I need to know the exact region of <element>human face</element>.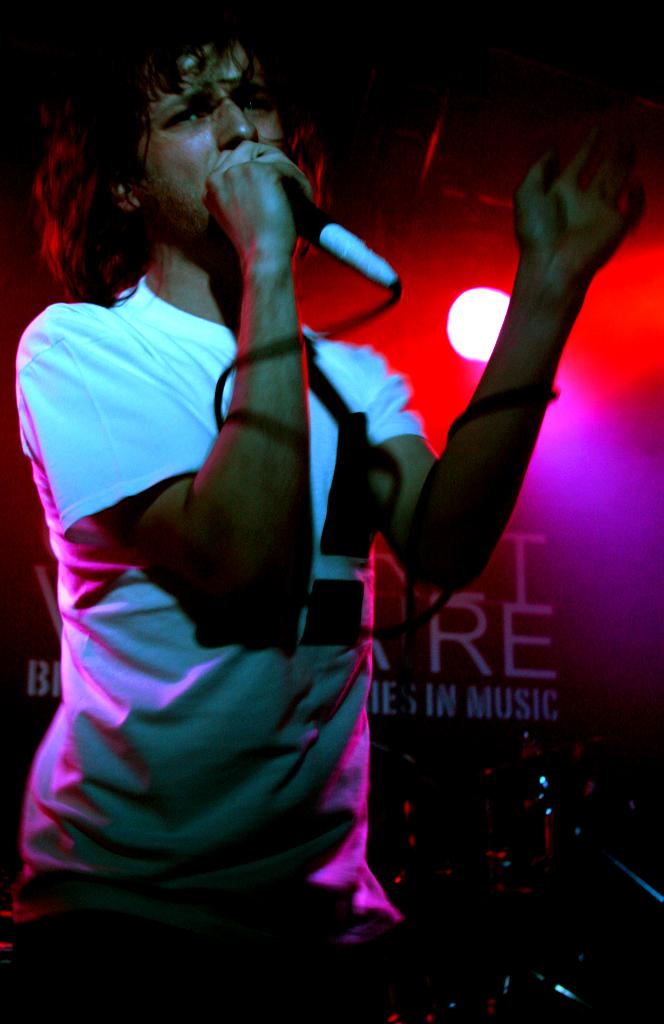
Region: (140, 41, 284, 253).
